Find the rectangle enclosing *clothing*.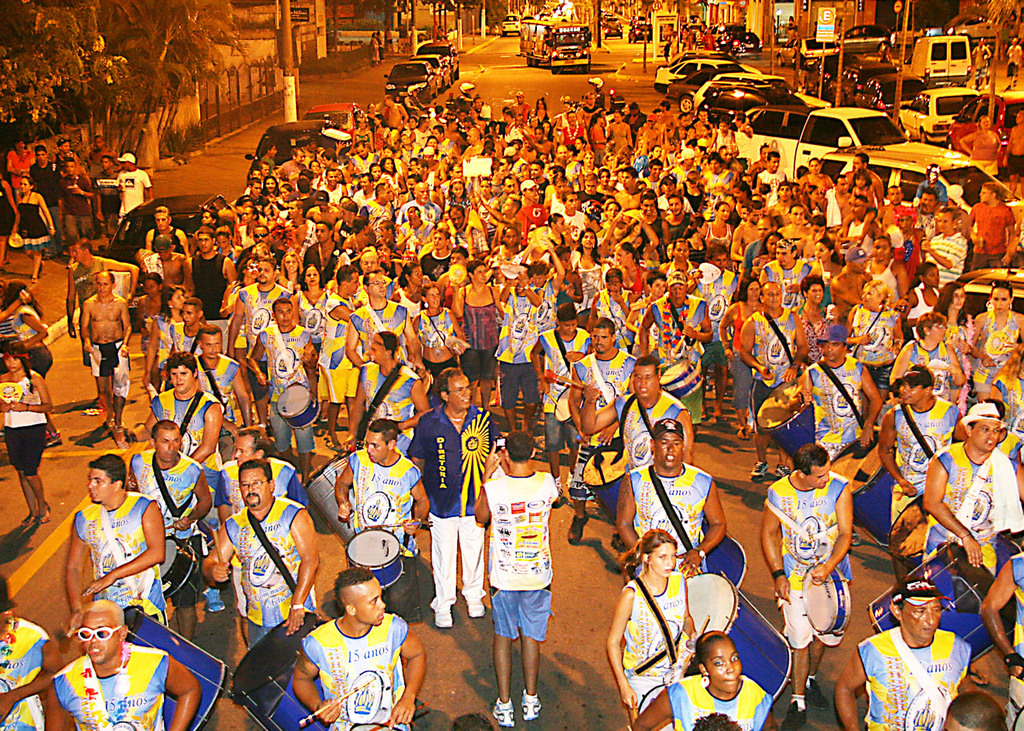
l=151, t=322, r=192, b=384.
